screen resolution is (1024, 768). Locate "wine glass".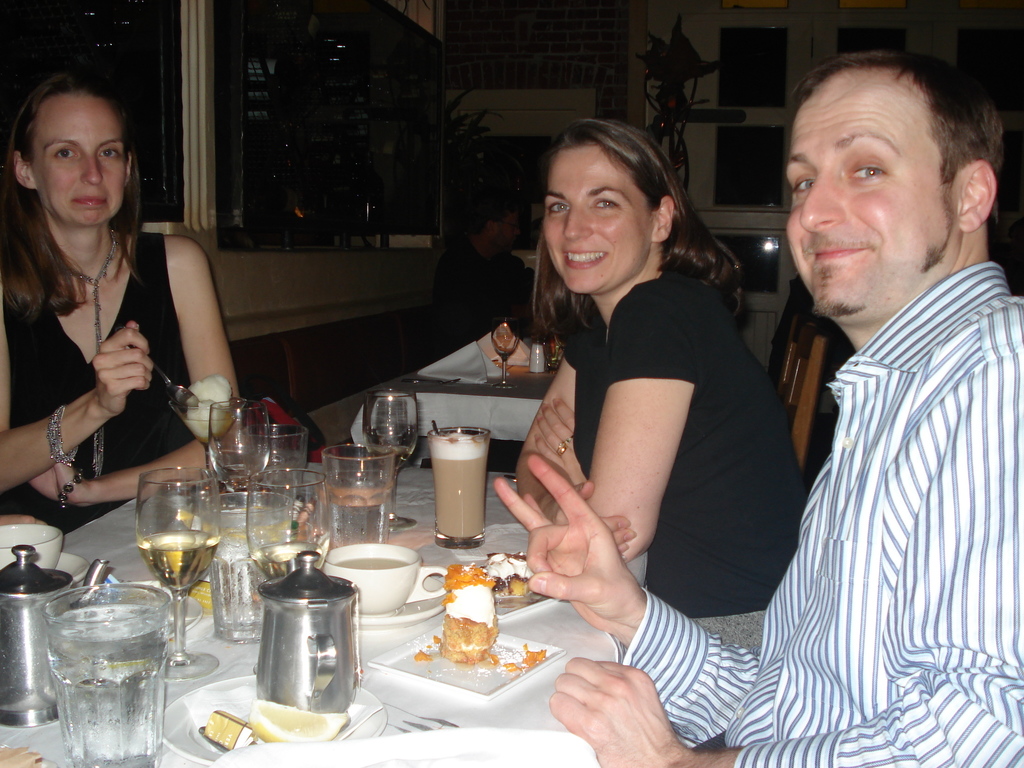
<bbox>134, 466, 223, 680</bbox>.
